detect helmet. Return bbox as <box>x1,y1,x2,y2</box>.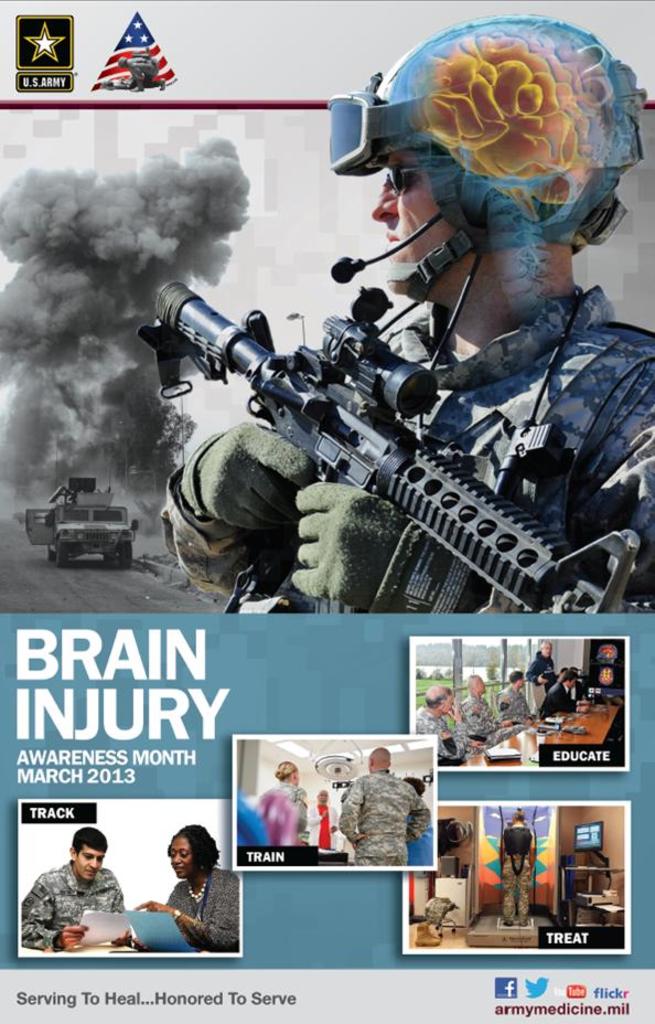
<box>328,23,627,284</box>.
